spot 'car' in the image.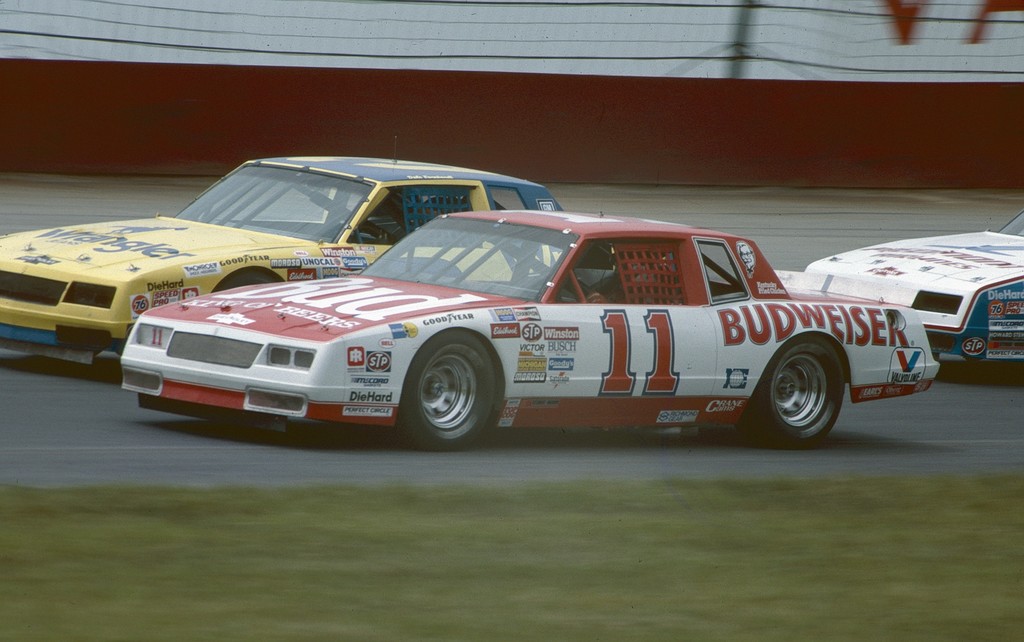
'car' found at Rect(3, 154, 570, 363).
